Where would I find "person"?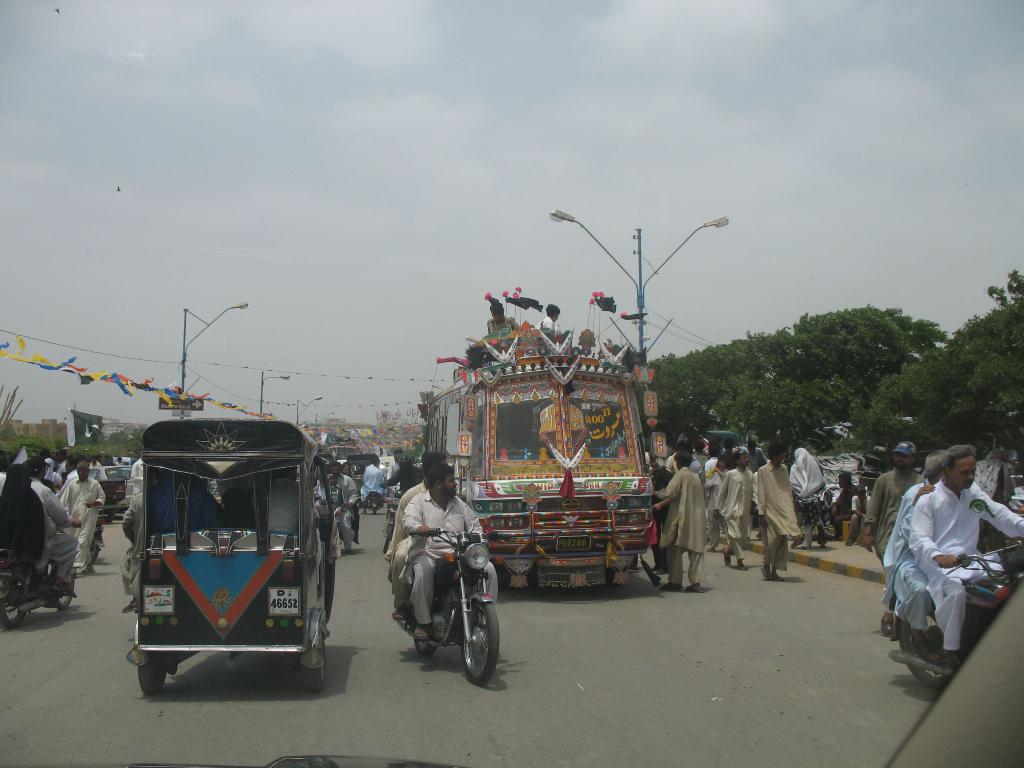
At bbox(865, 430, 929, 563).
